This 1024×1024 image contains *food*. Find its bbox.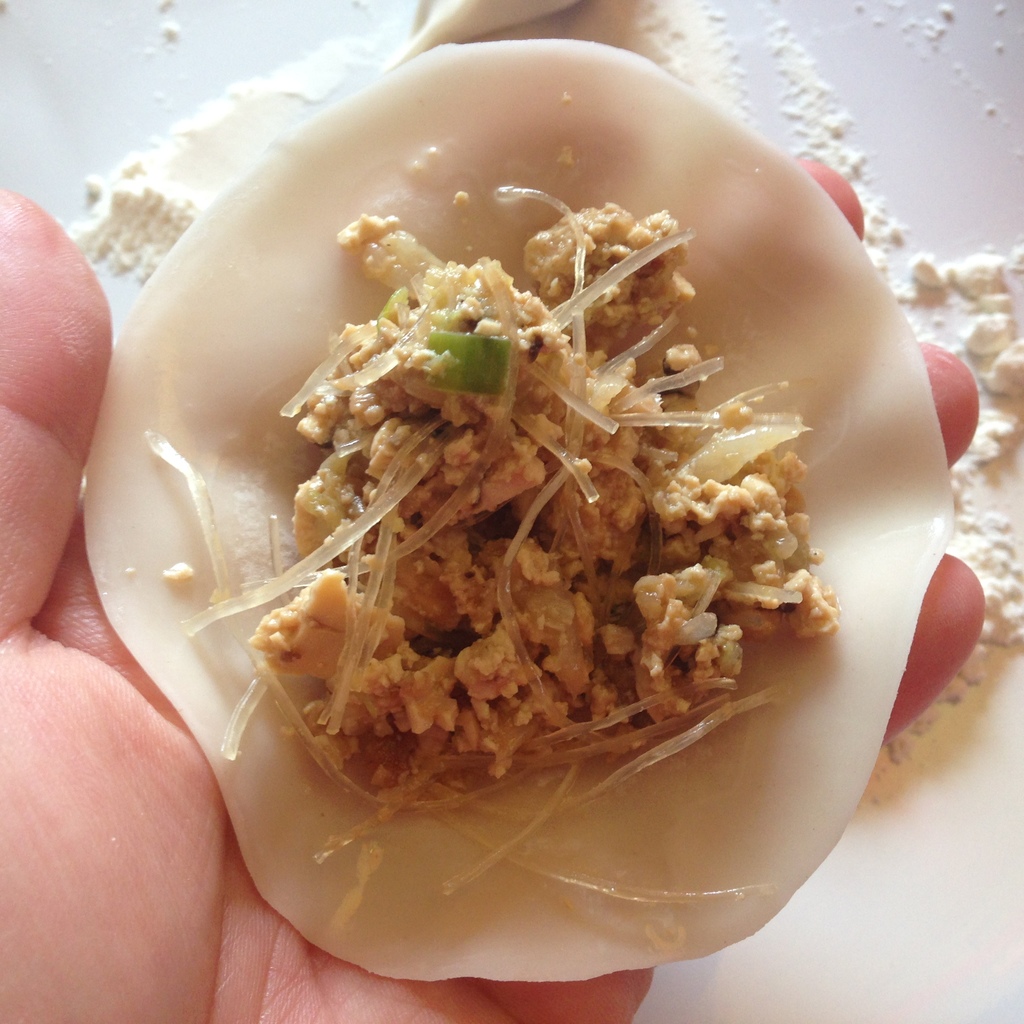
60,86,232,810.
